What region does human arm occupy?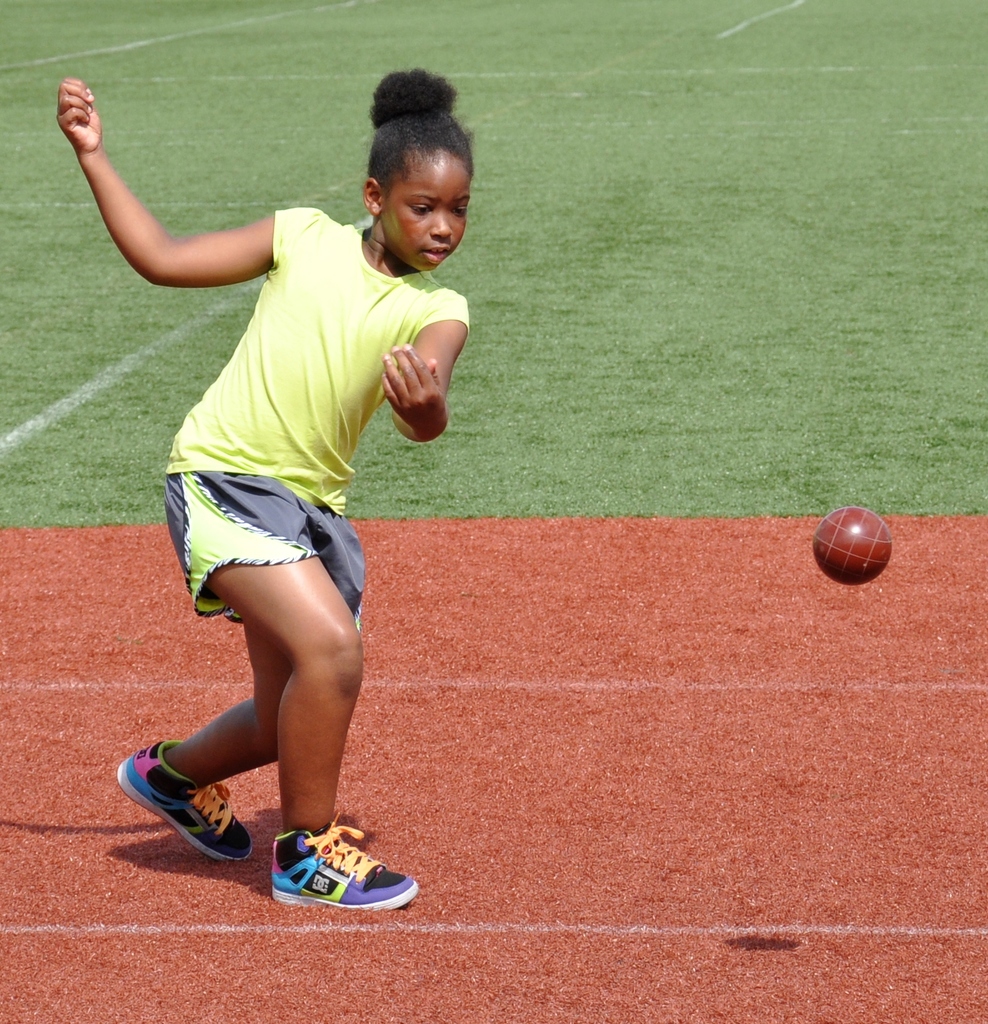
(x1=41, y1=92, x2=286, y2=344).
